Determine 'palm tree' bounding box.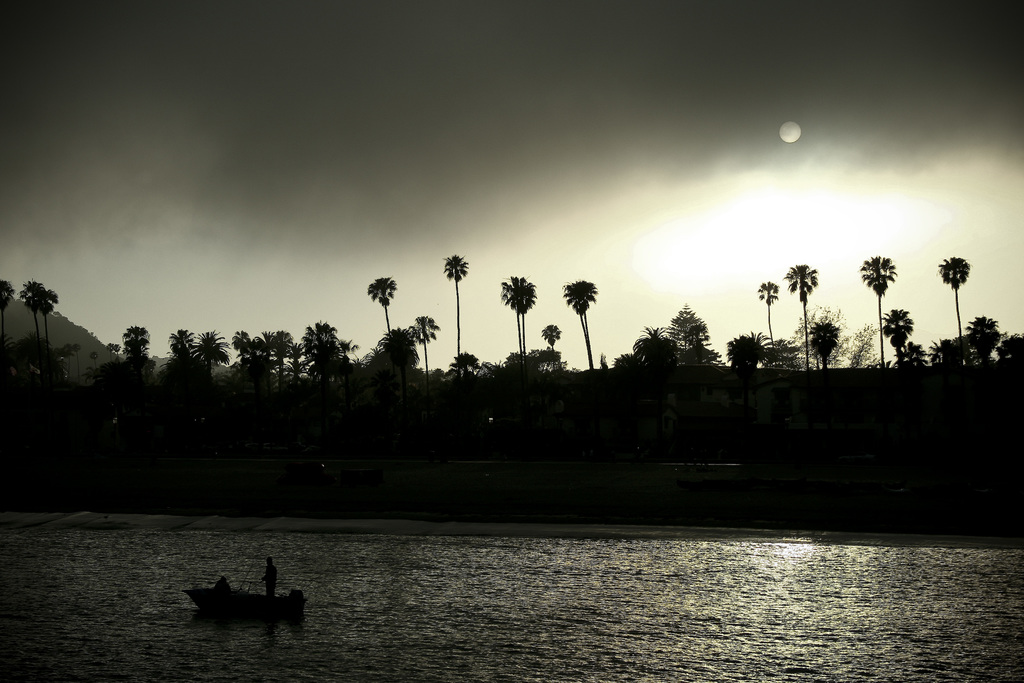
Determined: [x1=175, y1=317, x2=188, y2=383].
